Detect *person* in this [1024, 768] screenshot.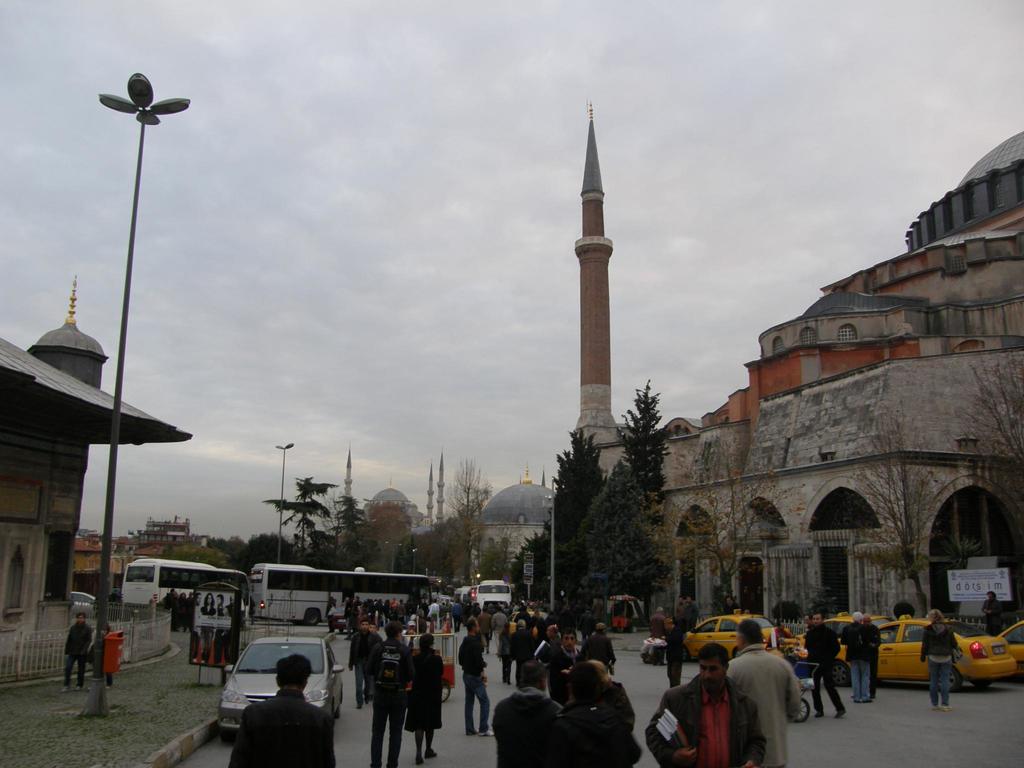
Detection: Rect(62, 614, 92, 693).
